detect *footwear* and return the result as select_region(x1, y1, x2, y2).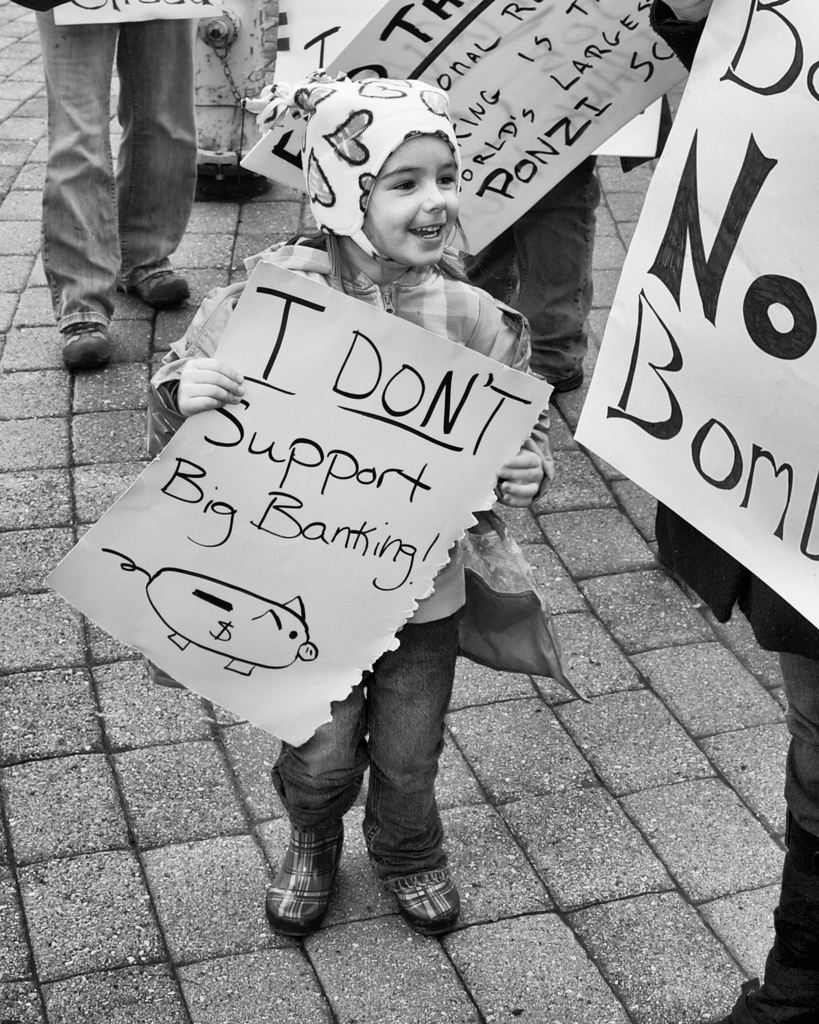
select_region(263, 817, 352, 936).
